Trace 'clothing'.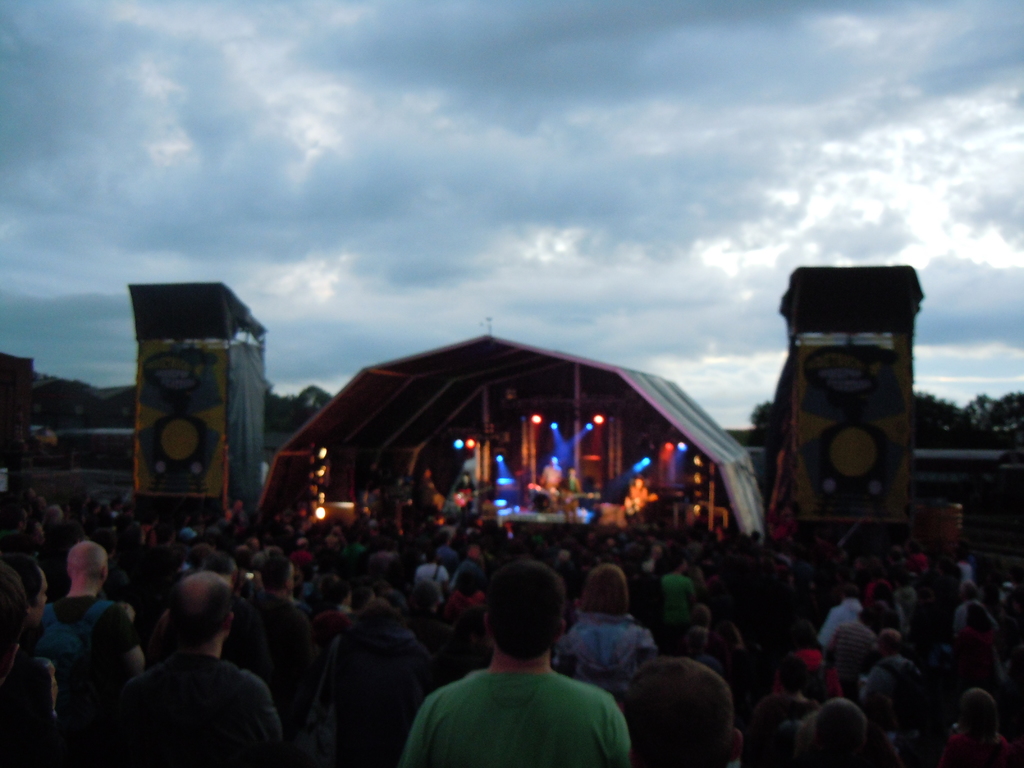
Traced to [558,475,586,516].
